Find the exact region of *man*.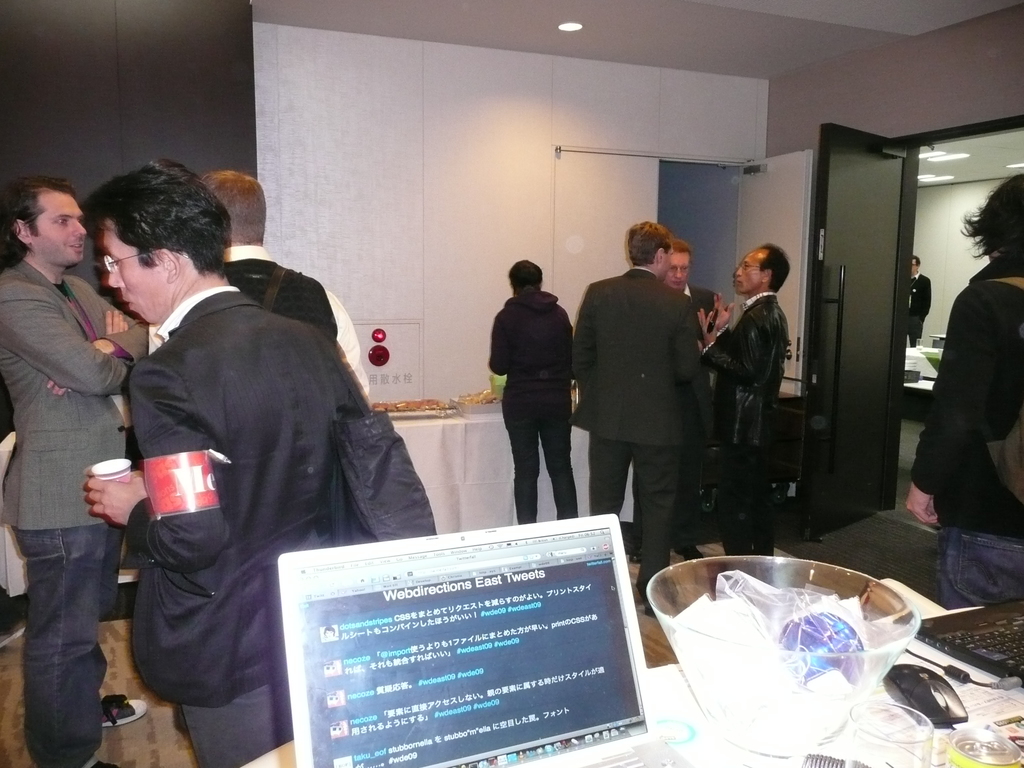
Exact region: left=198, top=163, right=367, bottom=400.
